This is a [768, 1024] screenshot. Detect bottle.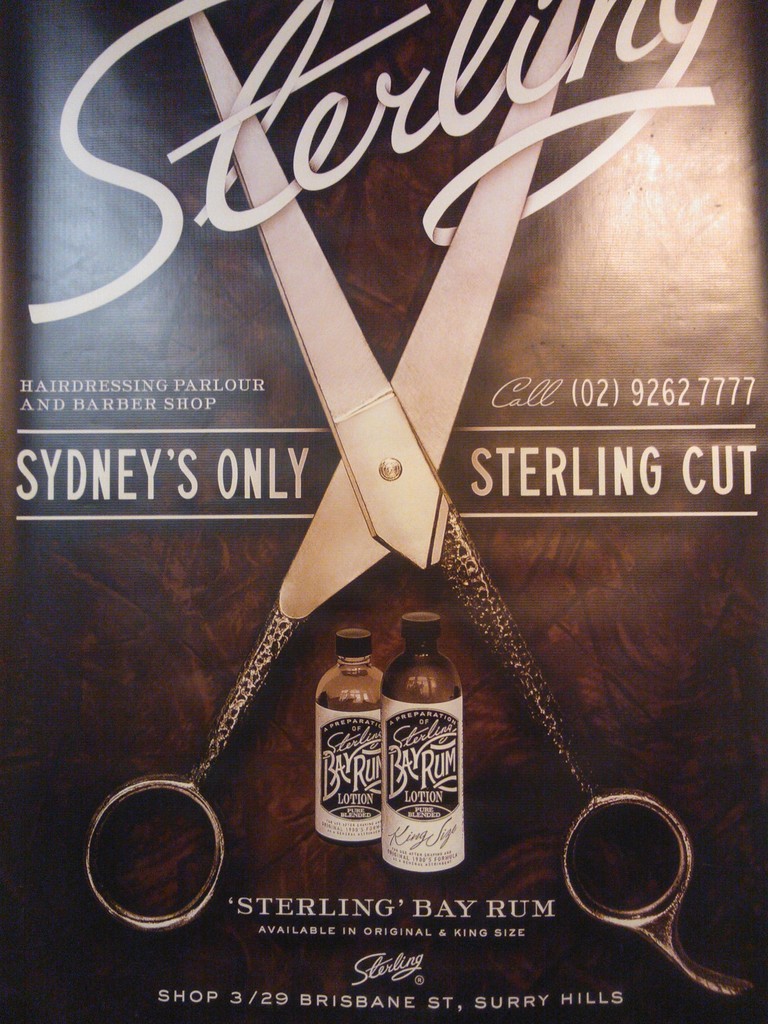
locate(312, 629, 385, 843).
